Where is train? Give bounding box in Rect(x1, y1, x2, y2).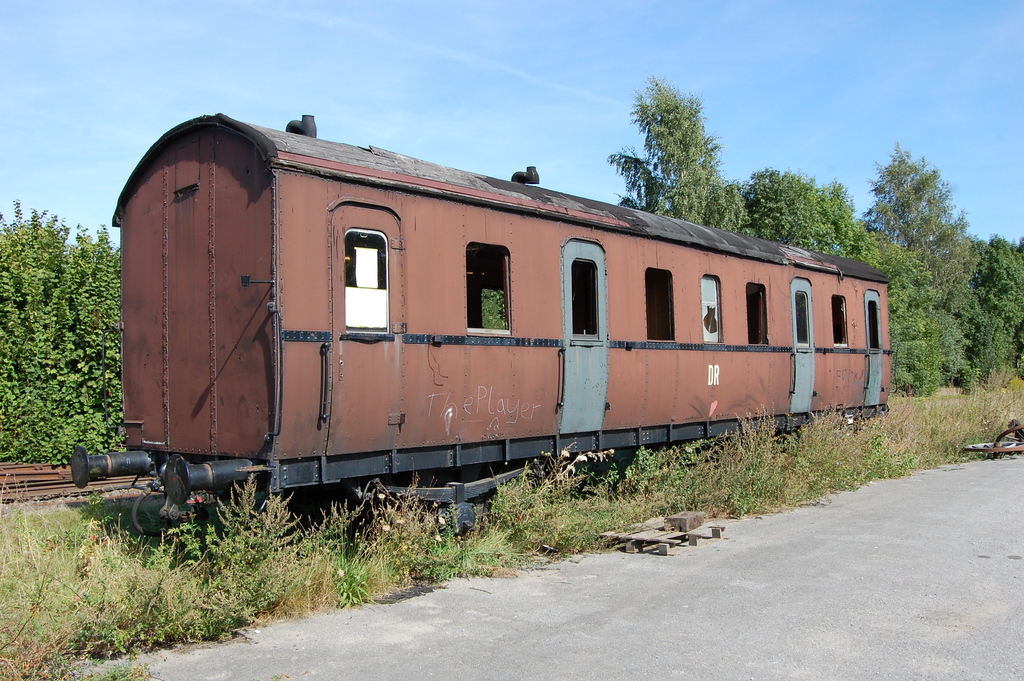
Rect(65, 108, 900, 564).
